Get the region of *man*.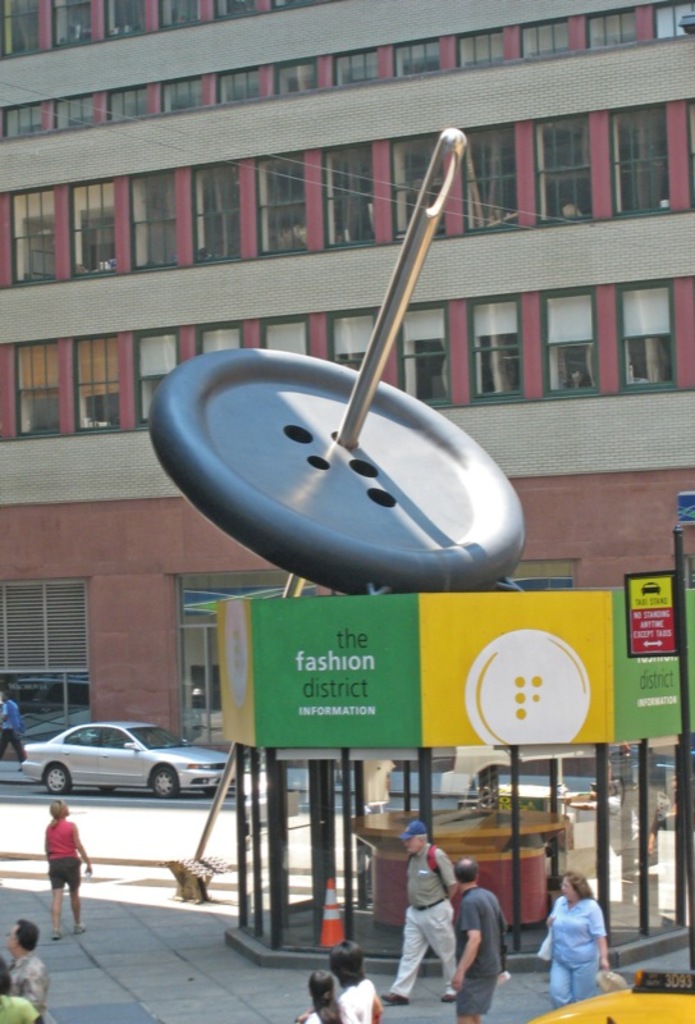
[451,859,509,1023].
